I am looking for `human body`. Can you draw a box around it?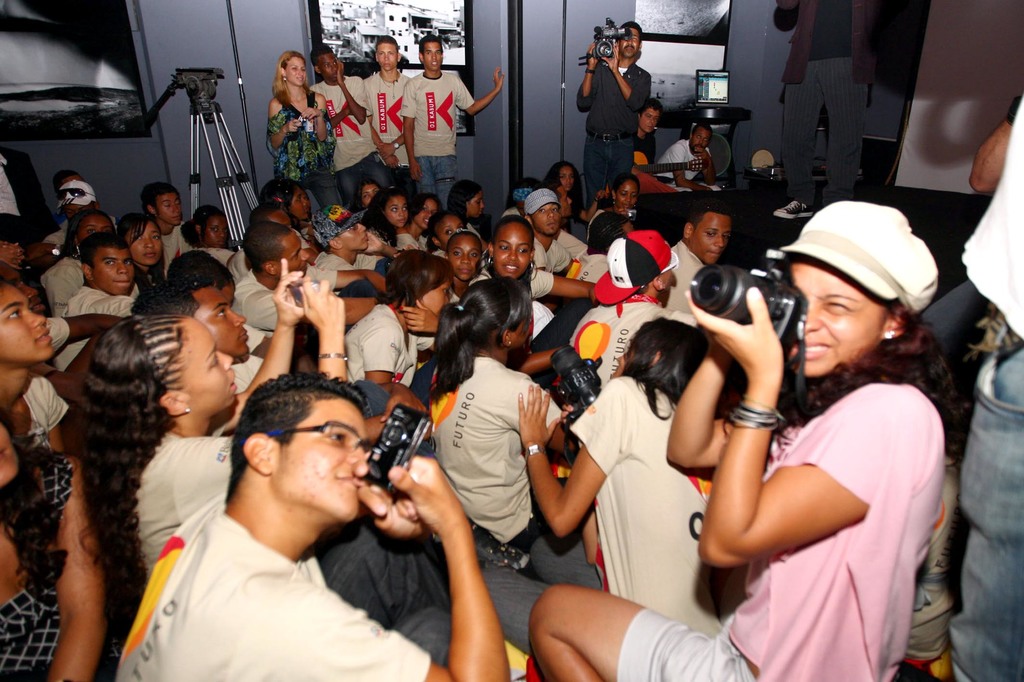
Sure, the bounding box is crop(183, 206, 236, 267).
